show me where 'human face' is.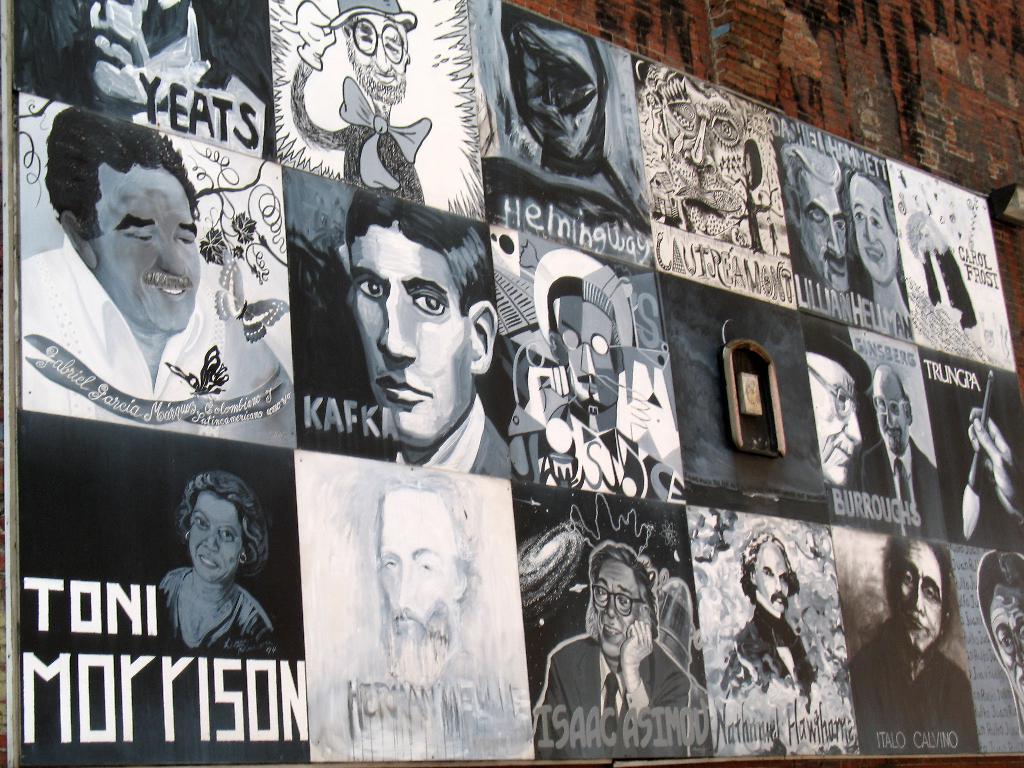
'human face' is at [left=799, top=177, right=852, bottom=285].
